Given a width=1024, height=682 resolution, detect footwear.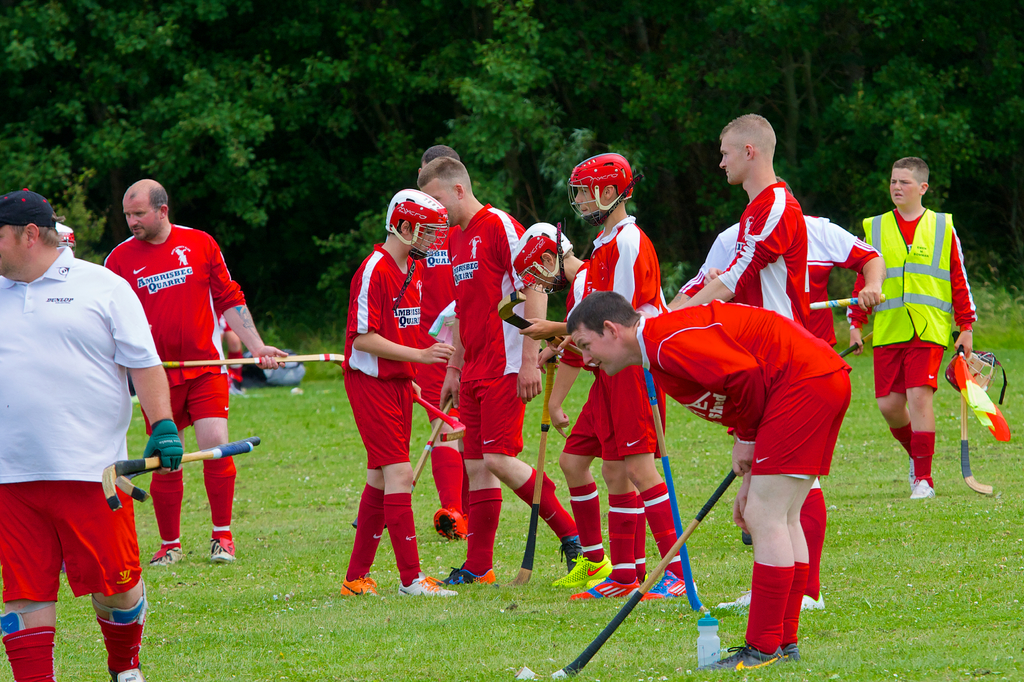
148, 537, 191, 569.
